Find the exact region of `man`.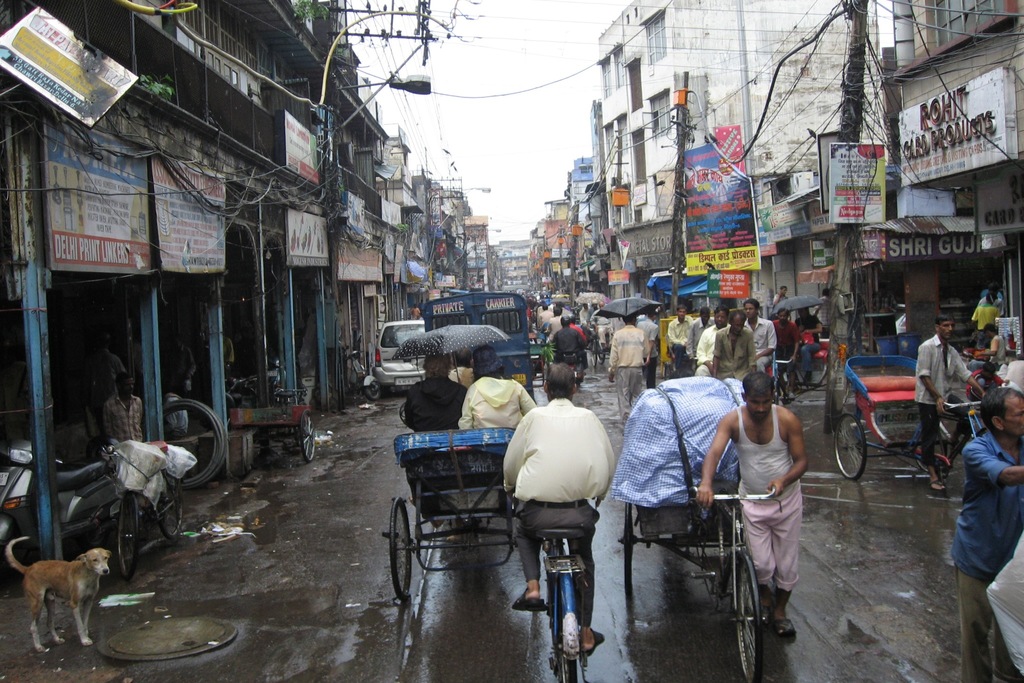
Exact region: (665,303,694,372).
